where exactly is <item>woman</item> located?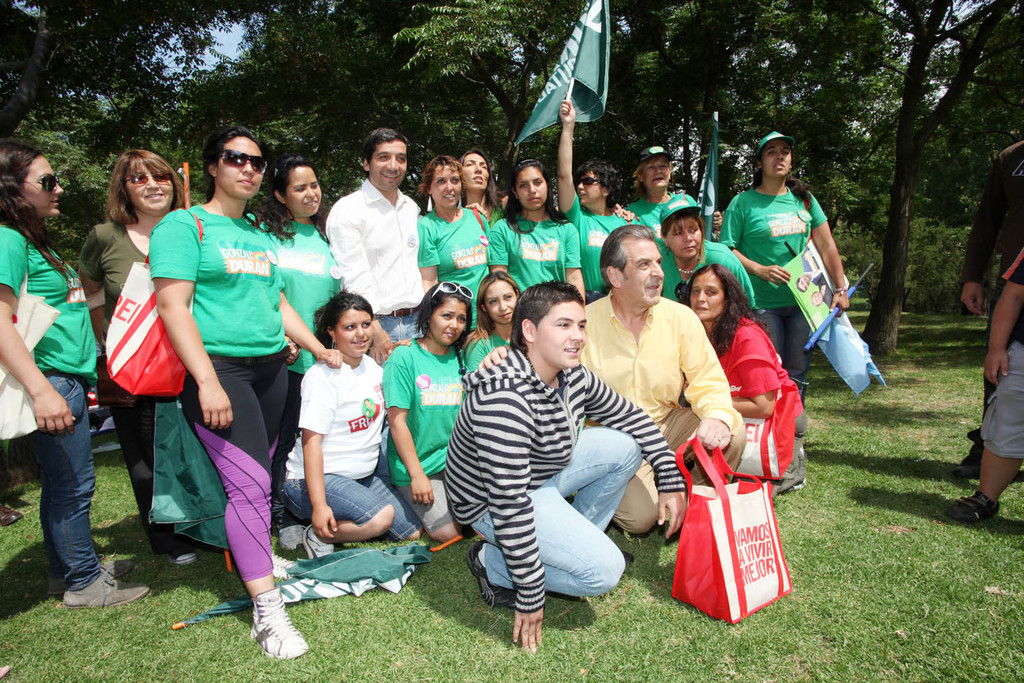
Its bounding box is (382,281,473,543).
